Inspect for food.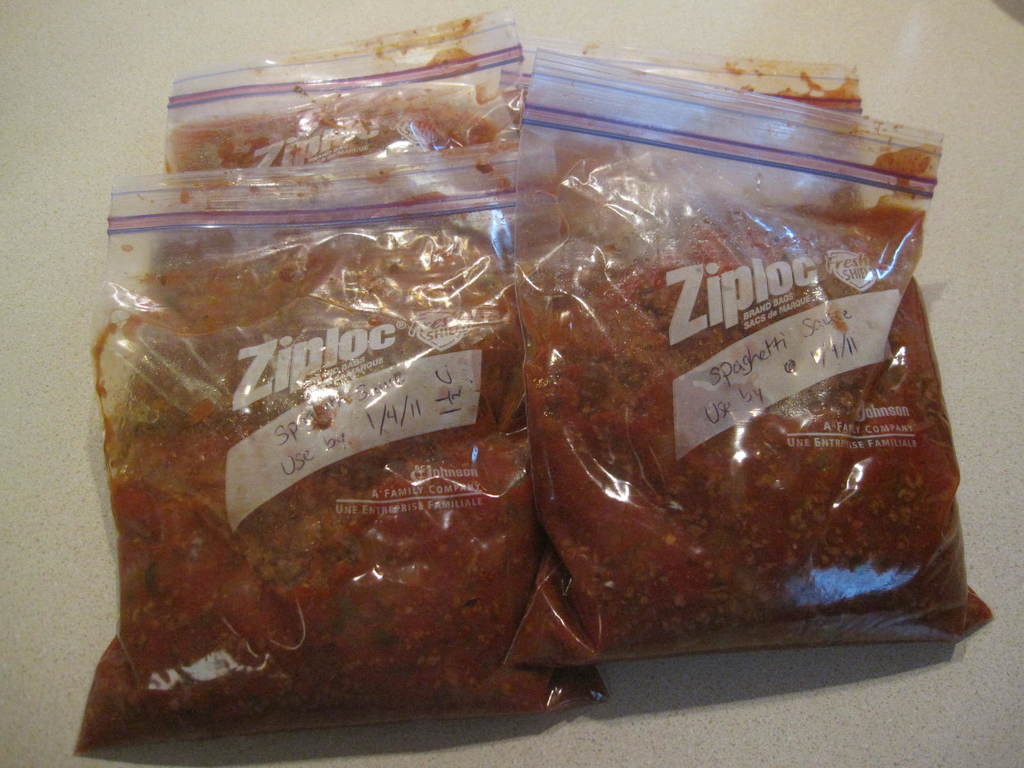
Inspection: <region>518, 91, 941, 696</region>.
